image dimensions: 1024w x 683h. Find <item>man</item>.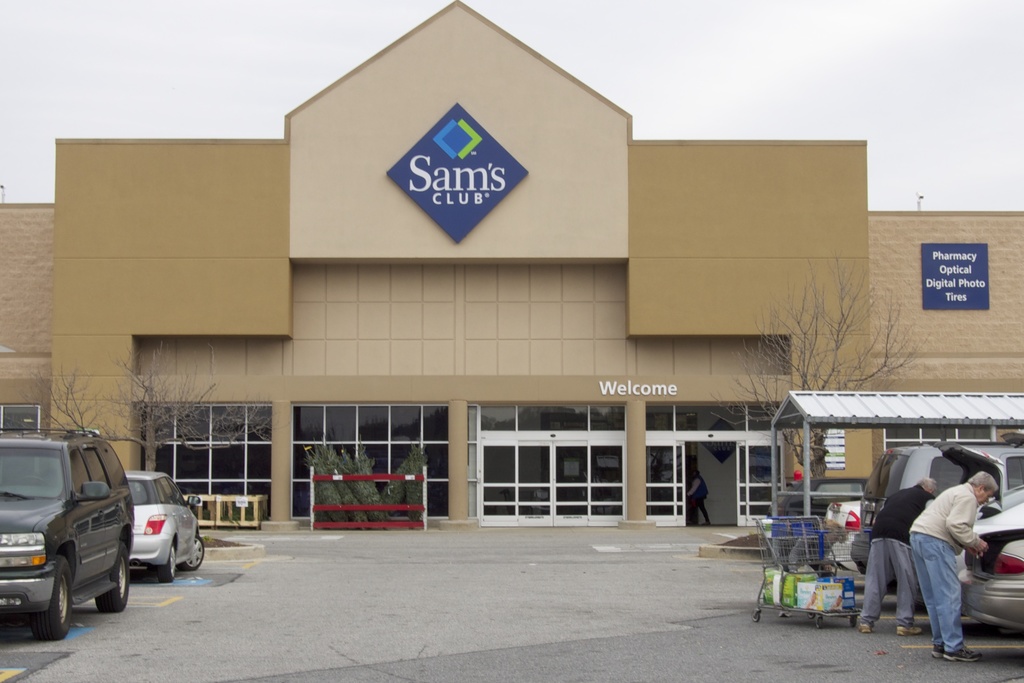
{"left": 688, "top": 467, "right": 710, "bottom": 526}.
